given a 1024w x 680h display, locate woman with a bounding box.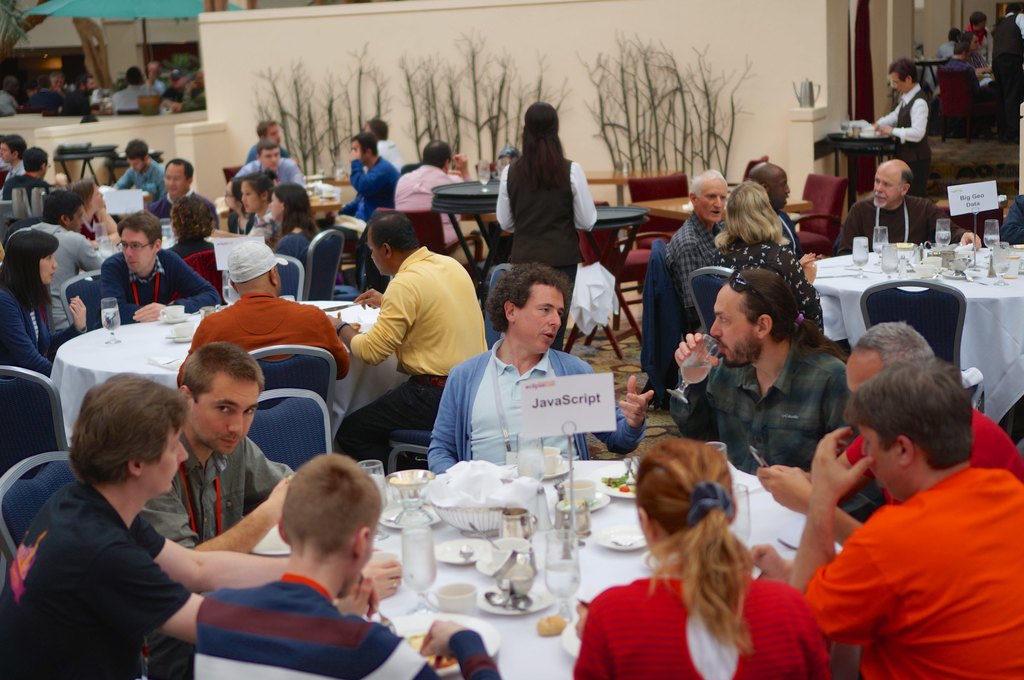
Located: [964, 7, 990, 63].
